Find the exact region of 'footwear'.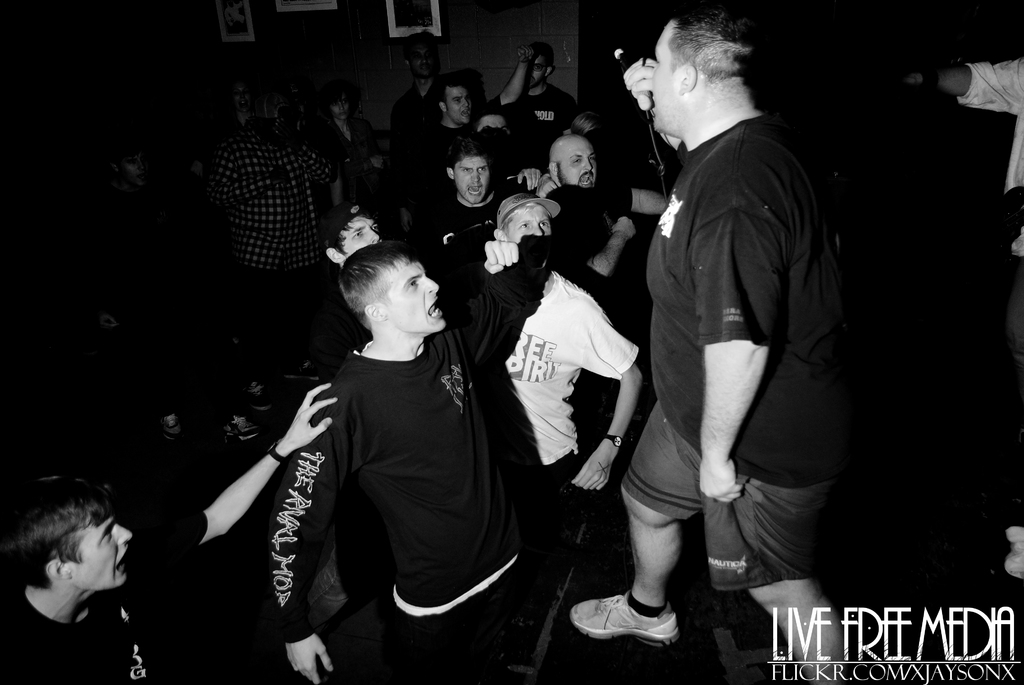
Exact region: x1=221 y1=410 x2=255 y2=439.
